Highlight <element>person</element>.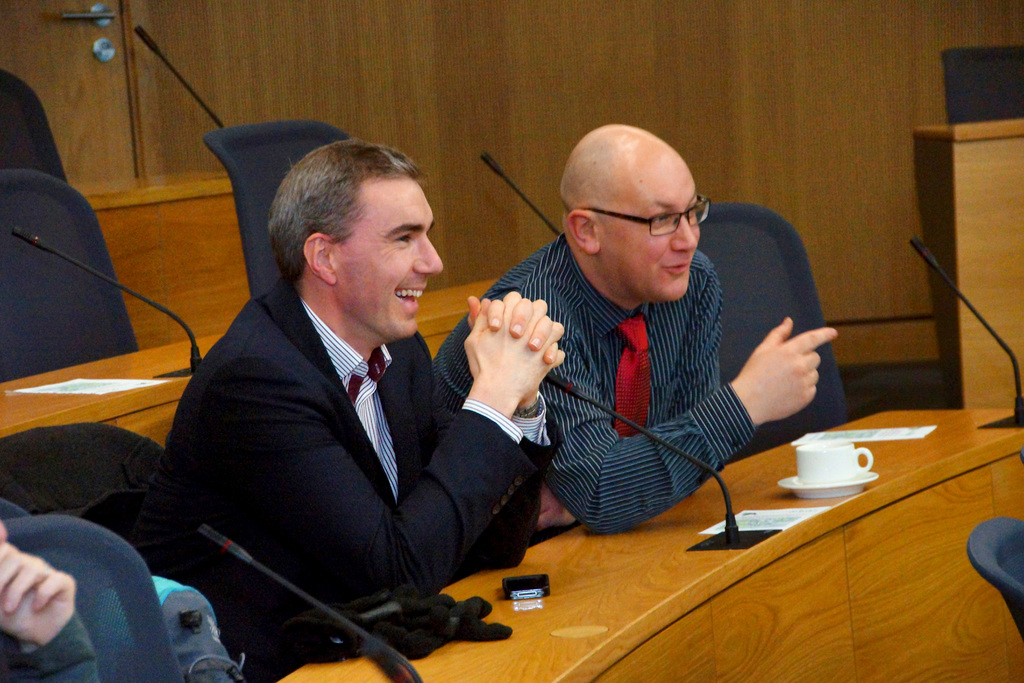
Highlighted region: 0,514,98,682.
